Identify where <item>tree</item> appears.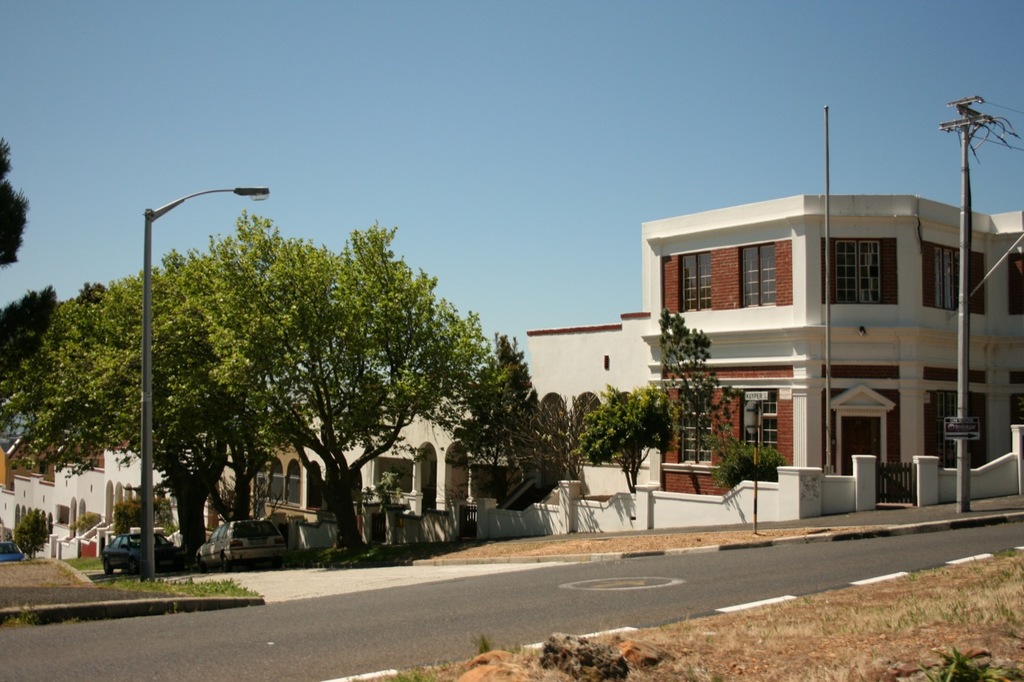
Appears at Rect(0, 127, 46, 266).
